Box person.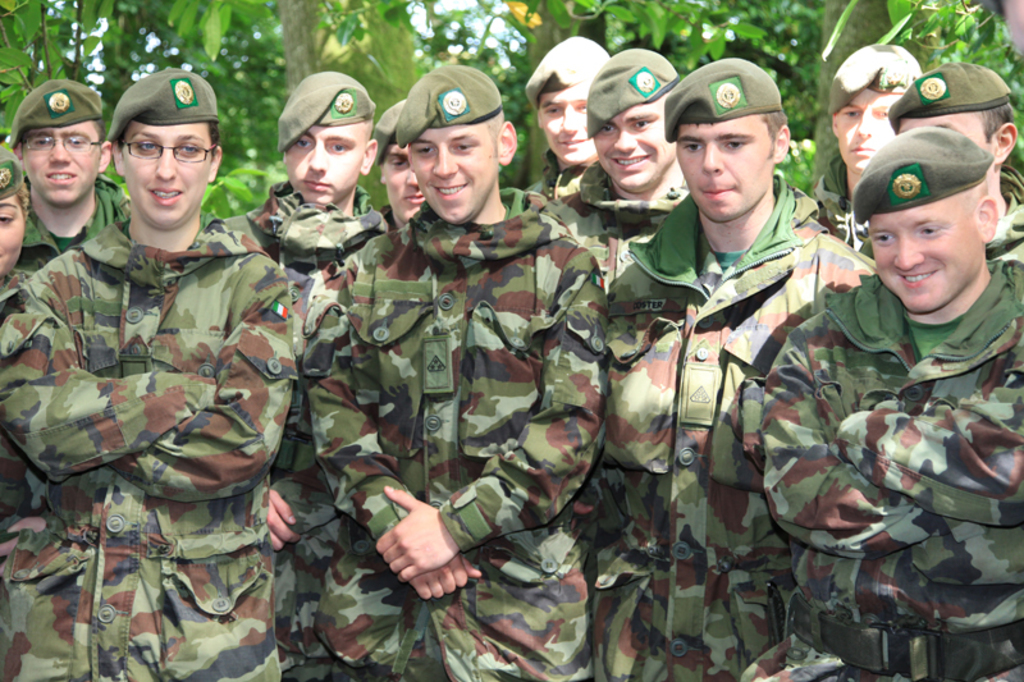
6, 83, 127, 270.
